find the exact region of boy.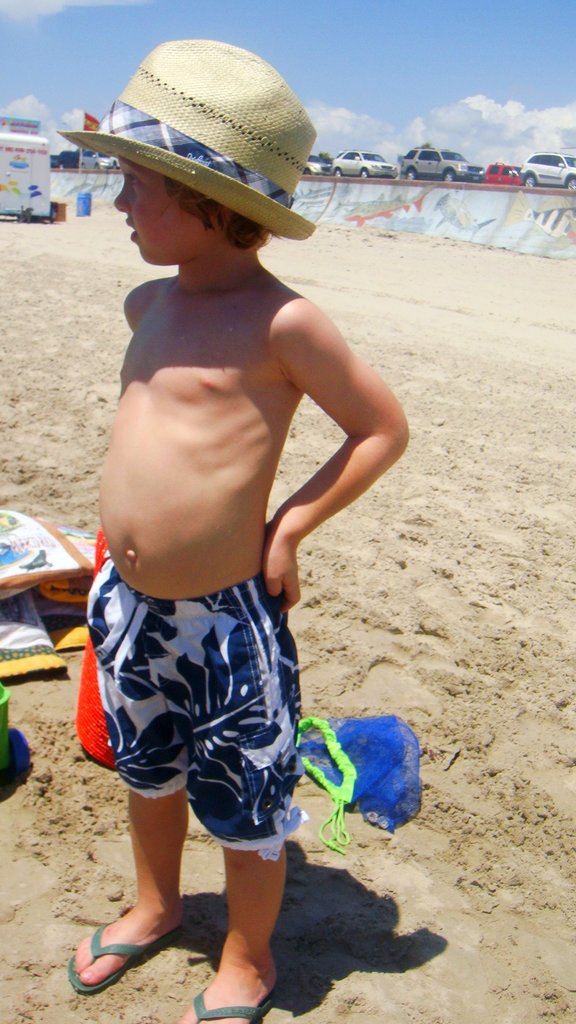
Exact region: pyautogui.locateOnScreen(56, 42, 408, 1023).
